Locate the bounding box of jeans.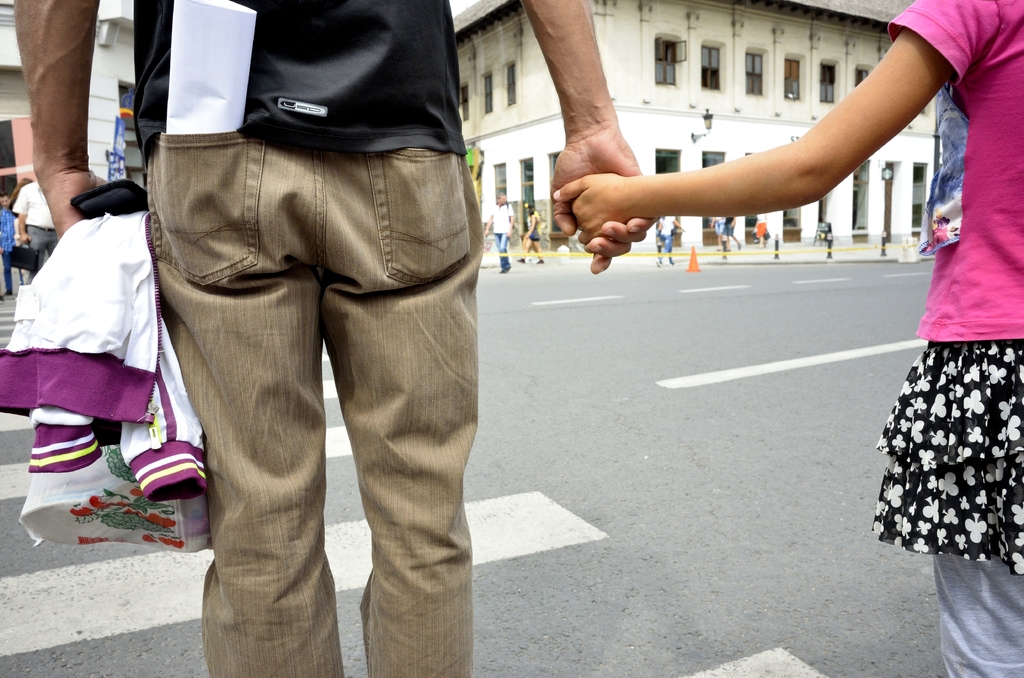
Bounding box: l=142, t=123, r=488, b=677.
